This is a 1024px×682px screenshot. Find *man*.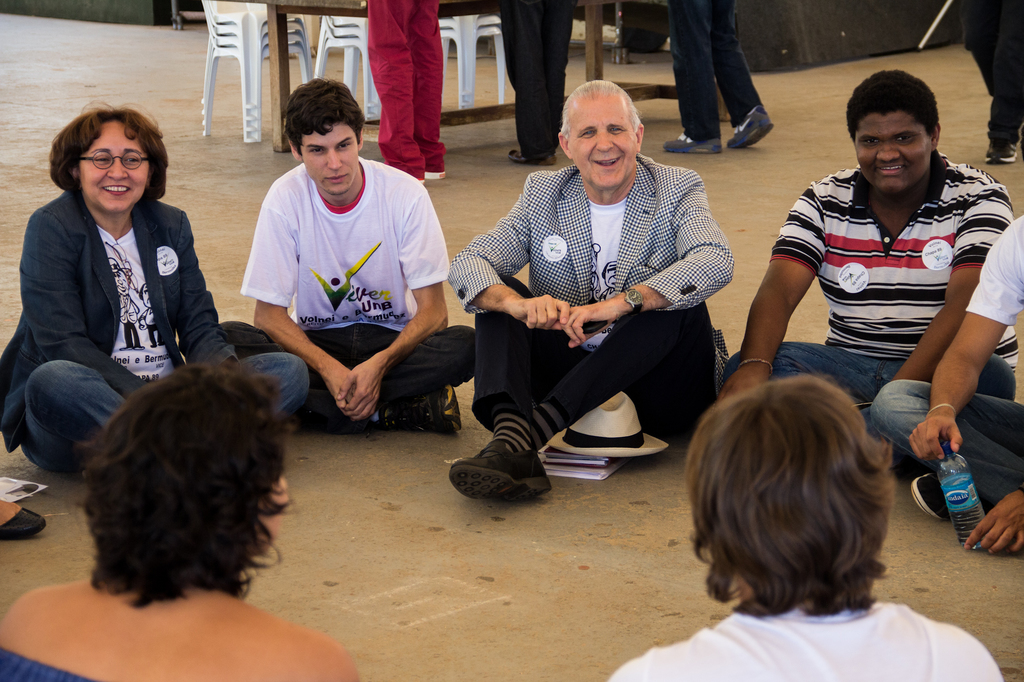
Bounding box: (left=500, top=0, right=570, bottom=162).
